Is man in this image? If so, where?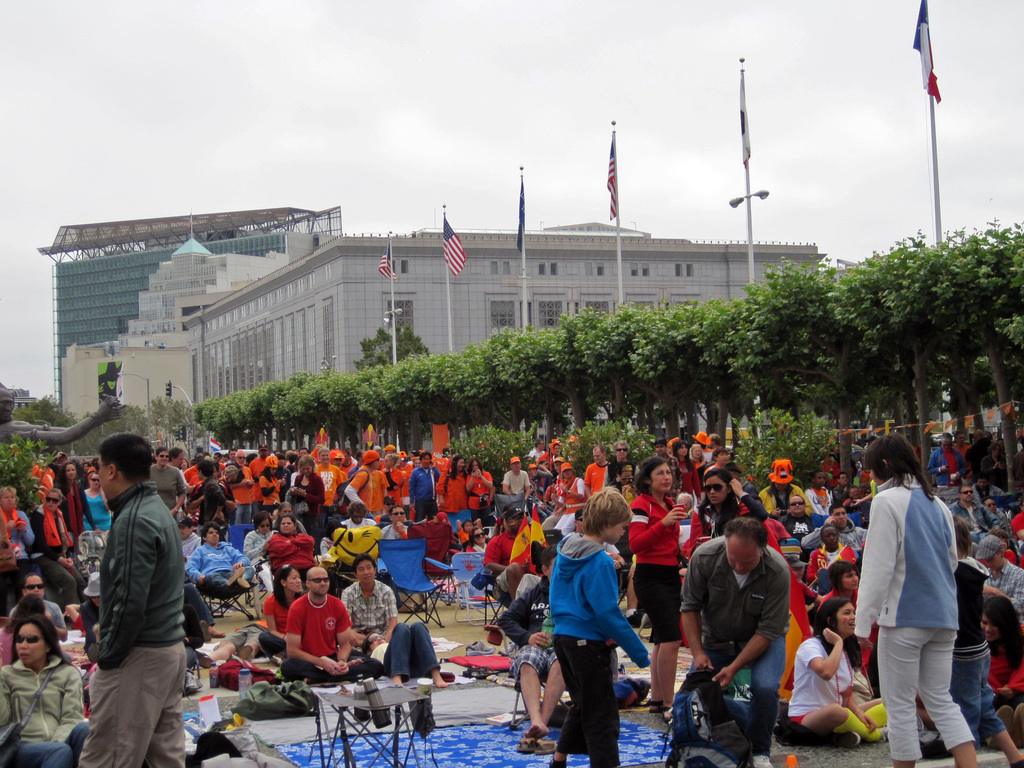
Yes, at region(956, 427, 977, 461).
